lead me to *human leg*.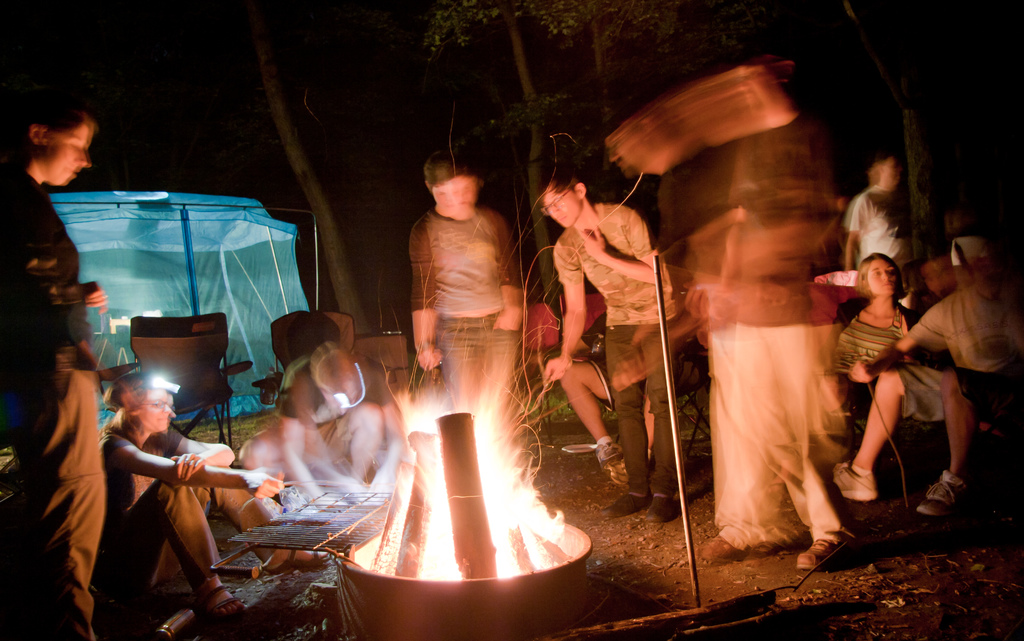
Lead to region(89, 476, 237, 626).
